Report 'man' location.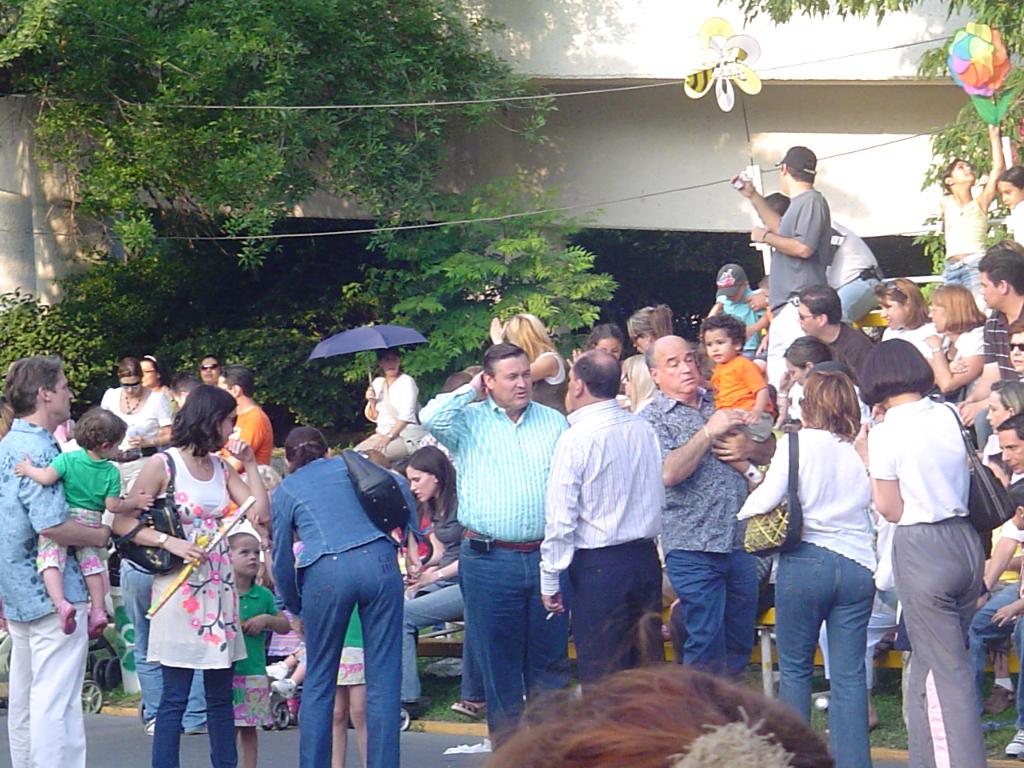
Report: <box>792,290,874,380</box>.
